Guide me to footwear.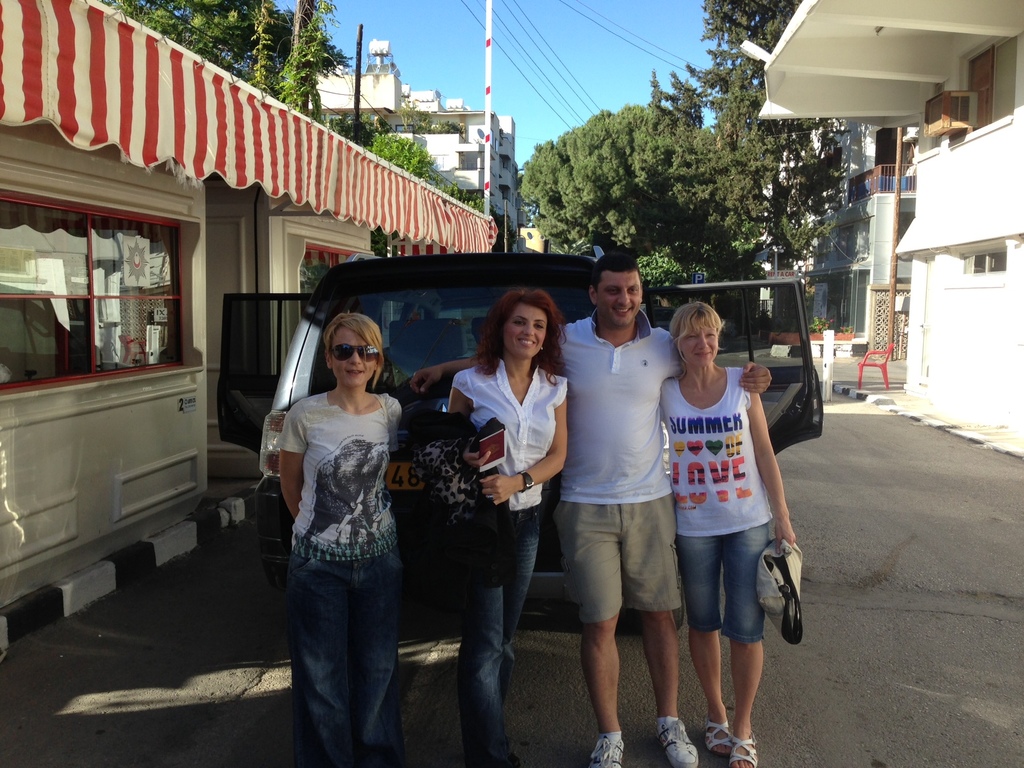
Guidance: 728, 736, 758, 767.
